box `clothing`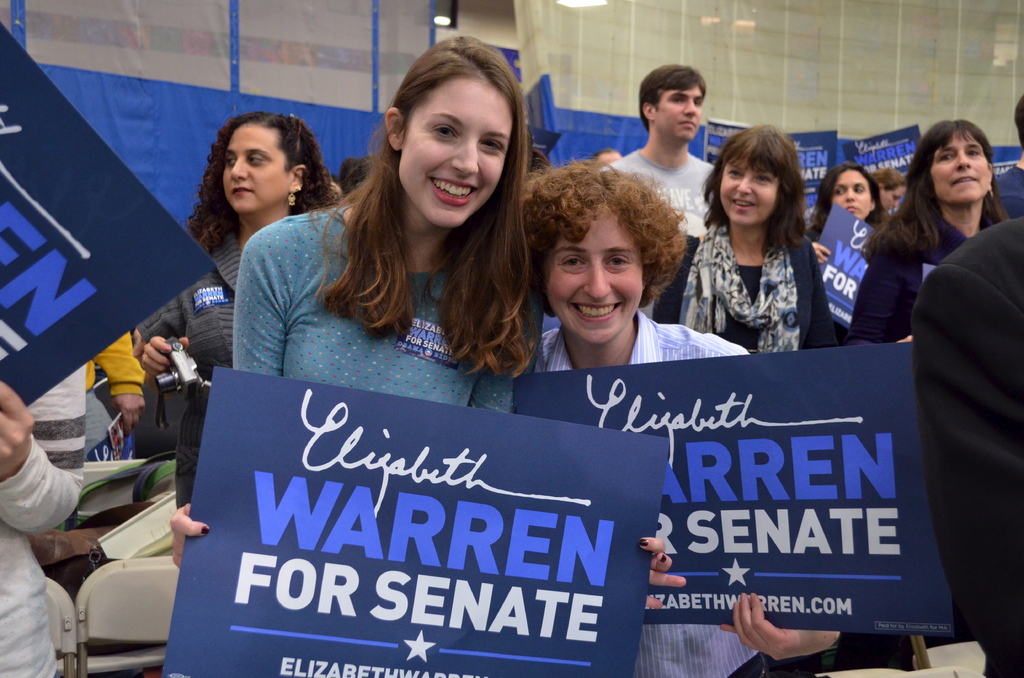
select_region(665, 206, 828, 356)
